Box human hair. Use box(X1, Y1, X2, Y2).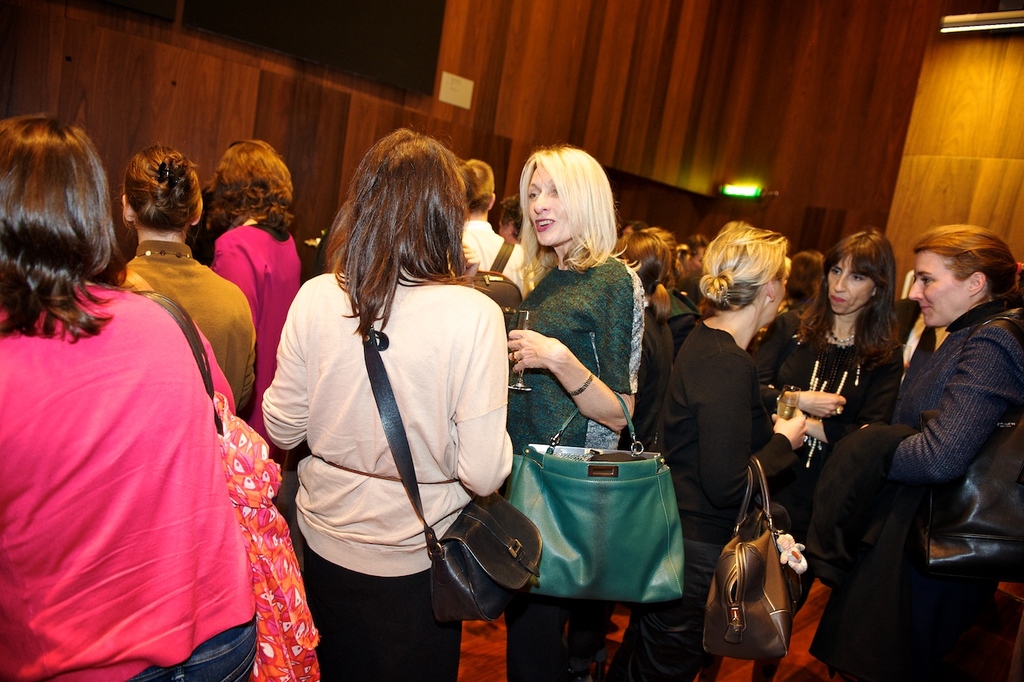
box(913, 221, 1023, 314).
